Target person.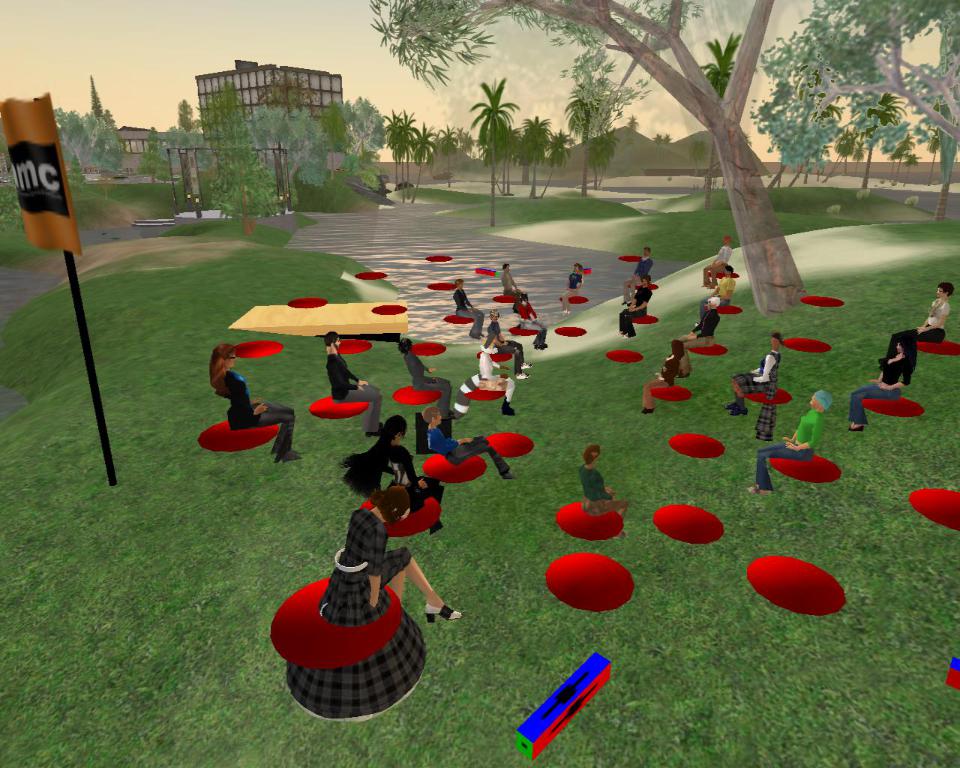
Target region: (x1=422, y1=404, x2=514, y2=484).
